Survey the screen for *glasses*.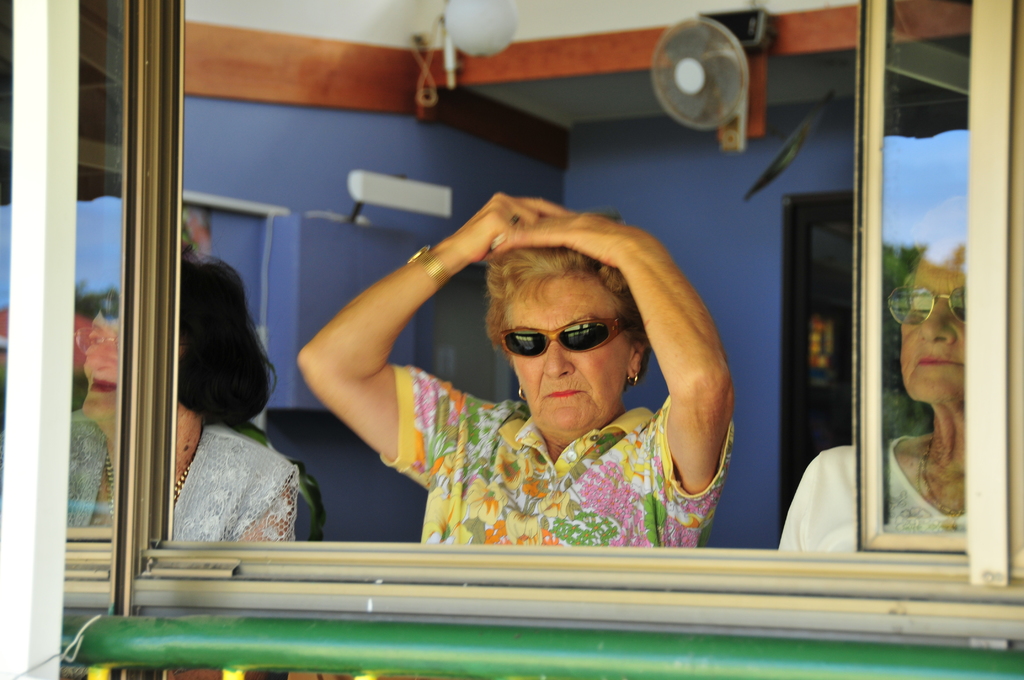
Survey found: (x1=508, y1=308, x2=631, y2=363).
